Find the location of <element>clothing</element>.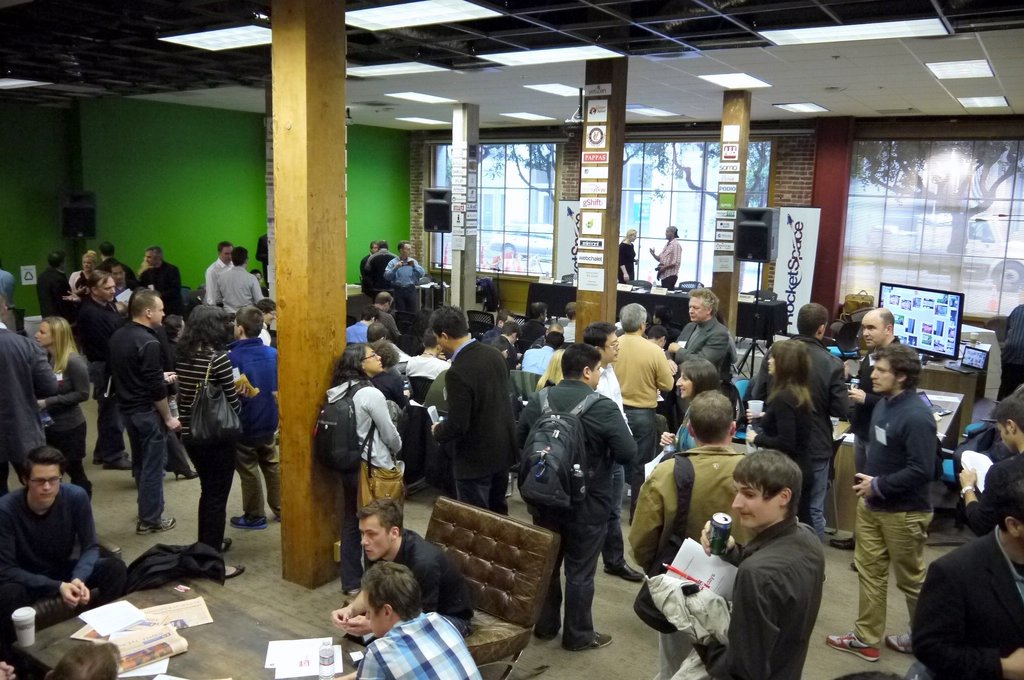
Location: locate(515, 318, 547, 336).
